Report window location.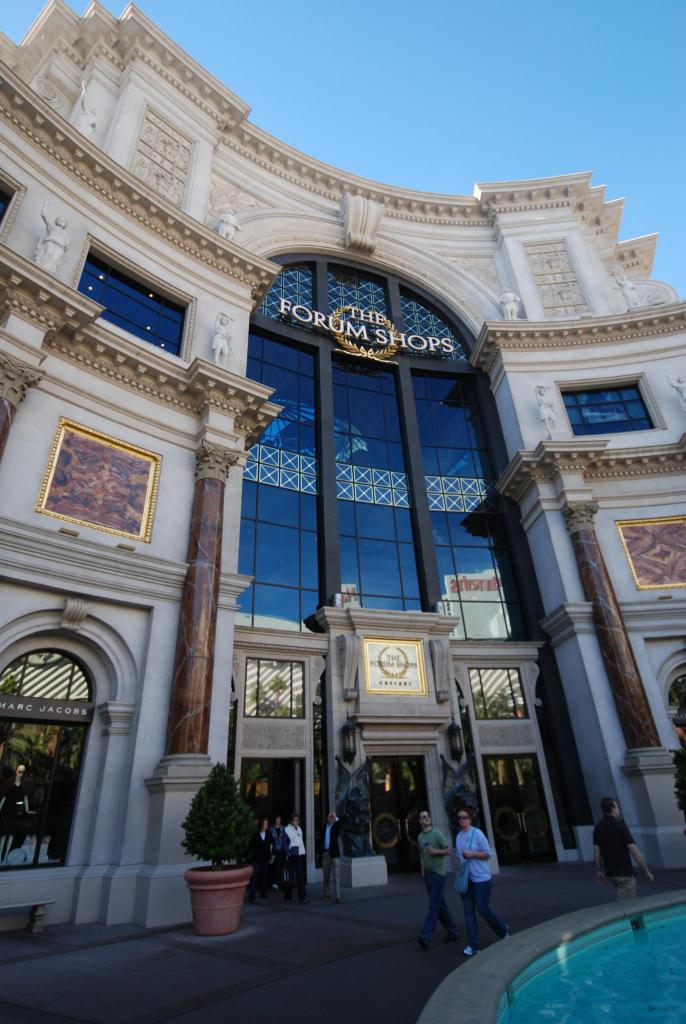
Report: BBox(561, 373, 657, 438).
